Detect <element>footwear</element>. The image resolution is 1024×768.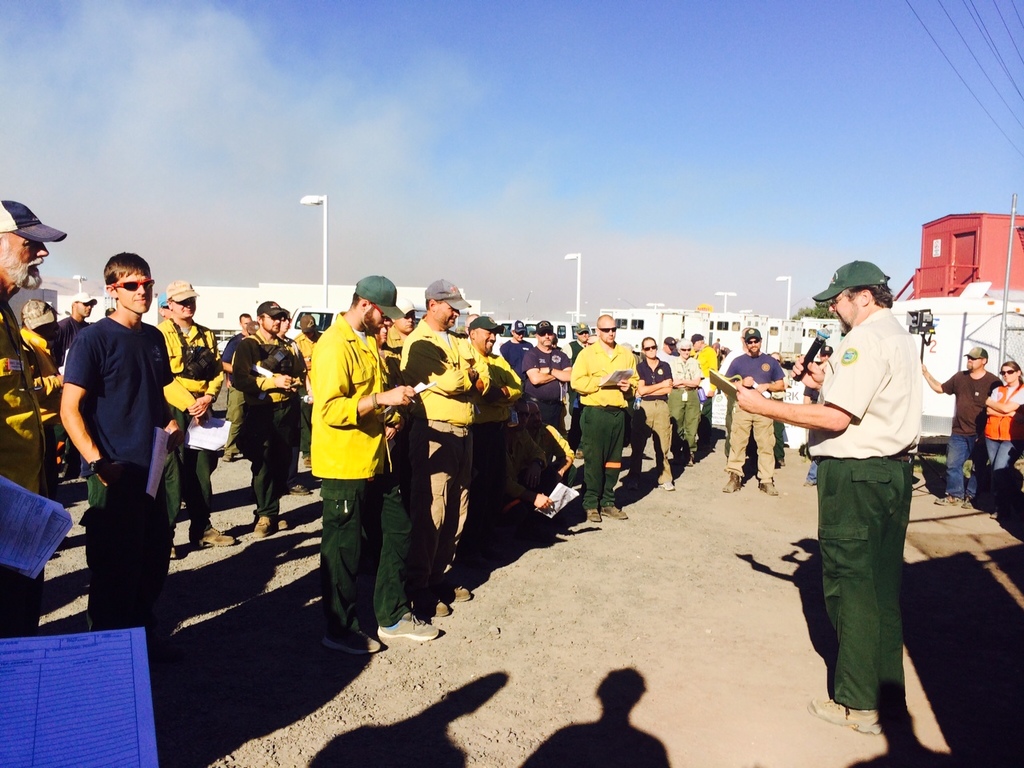
x1=413, y1=591, x2=452, y2=614.
